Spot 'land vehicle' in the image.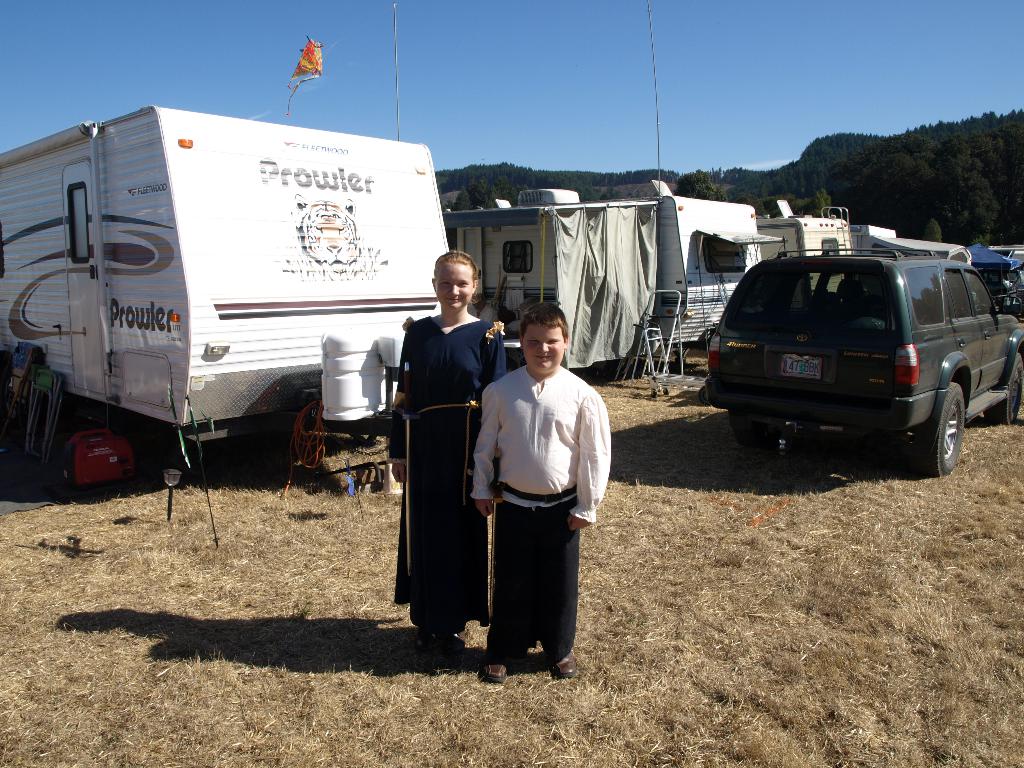
'land vehicle' found at <bbox>704, 230, 1002, 471</bbox>.
